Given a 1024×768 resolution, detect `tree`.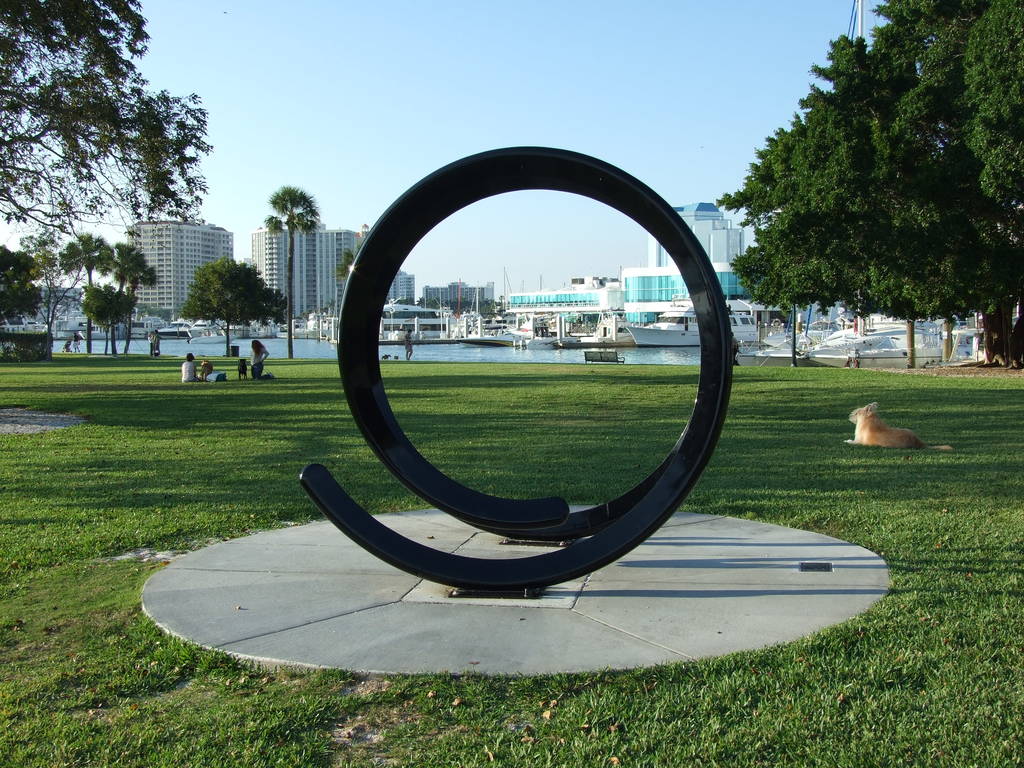
{"x1": 176, "y1": 257, "x2": 288, "y2": 356}.
